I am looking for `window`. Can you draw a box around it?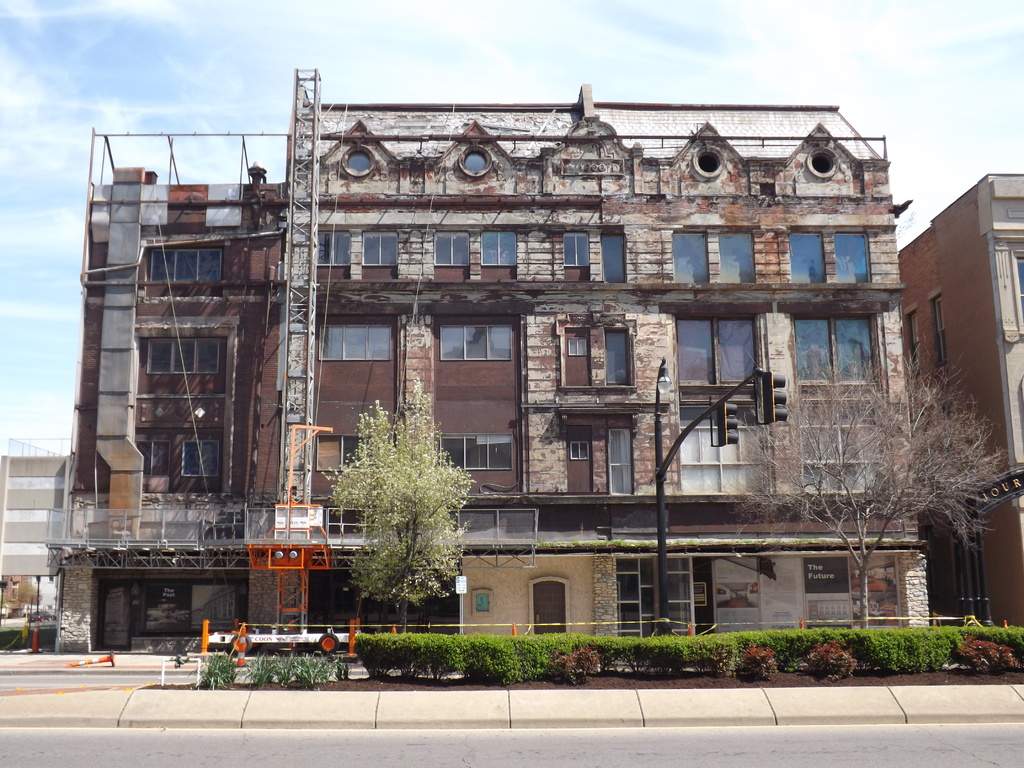
Sure, the bounding box is 439 433 515 471.
